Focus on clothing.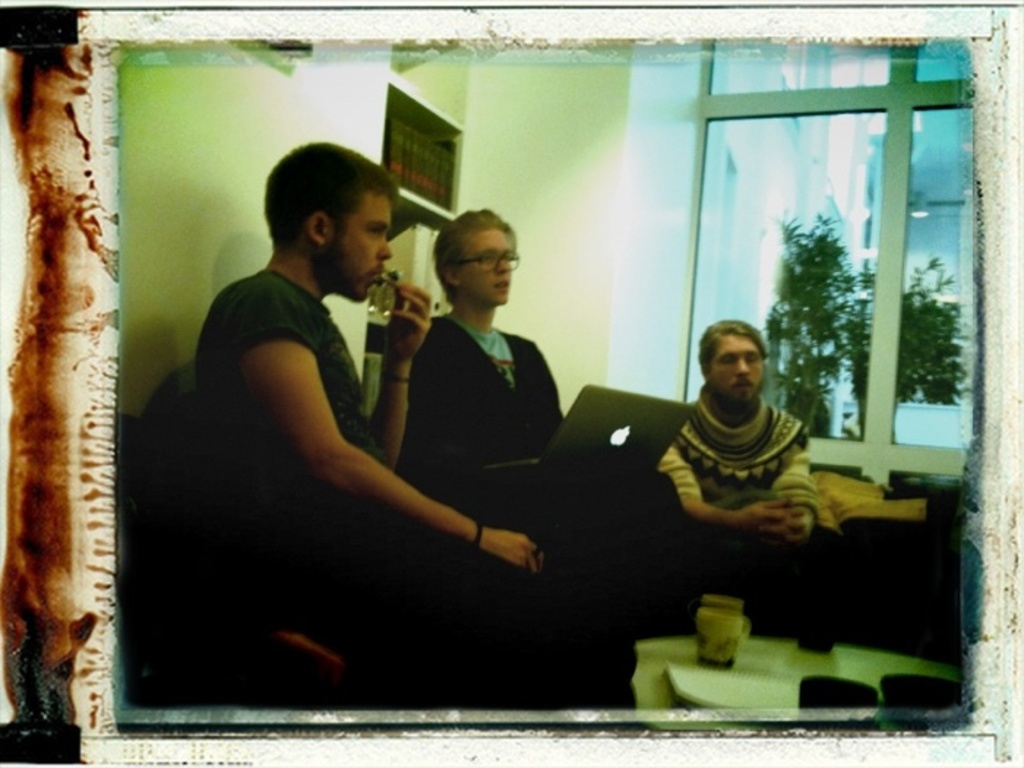
Focused at rect(389, 319, 575, 502).
